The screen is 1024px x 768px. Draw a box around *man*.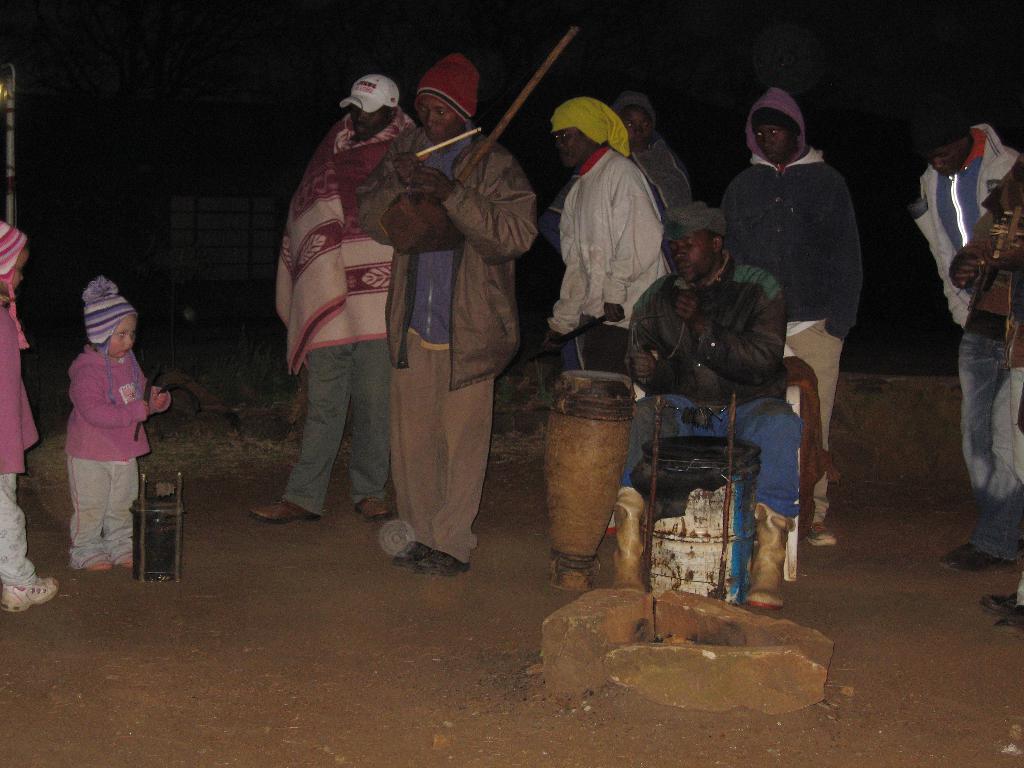
x1=719 y1=93 x2=862 y2=551.
